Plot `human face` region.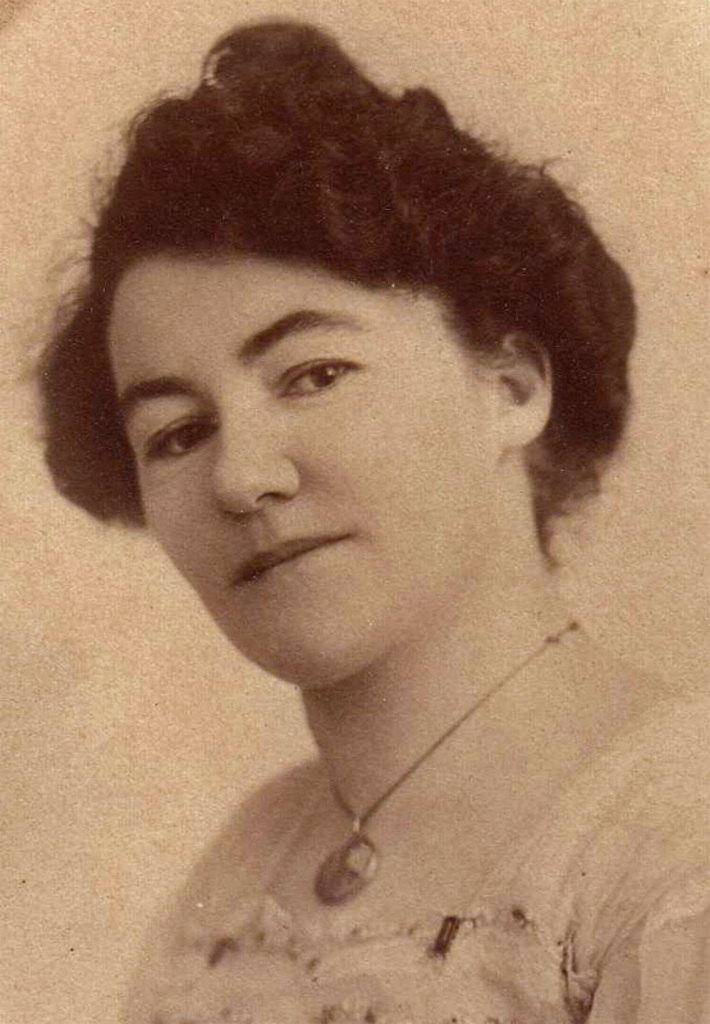
Plotted at [102, 253, 477, 678].
